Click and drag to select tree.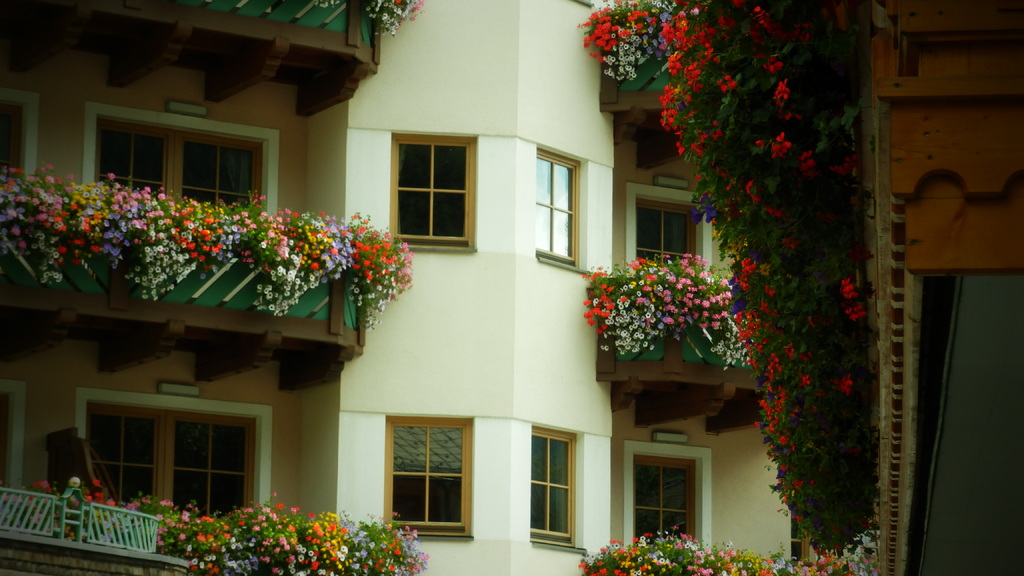
Selection: detection(660, 0, 914, 560).
